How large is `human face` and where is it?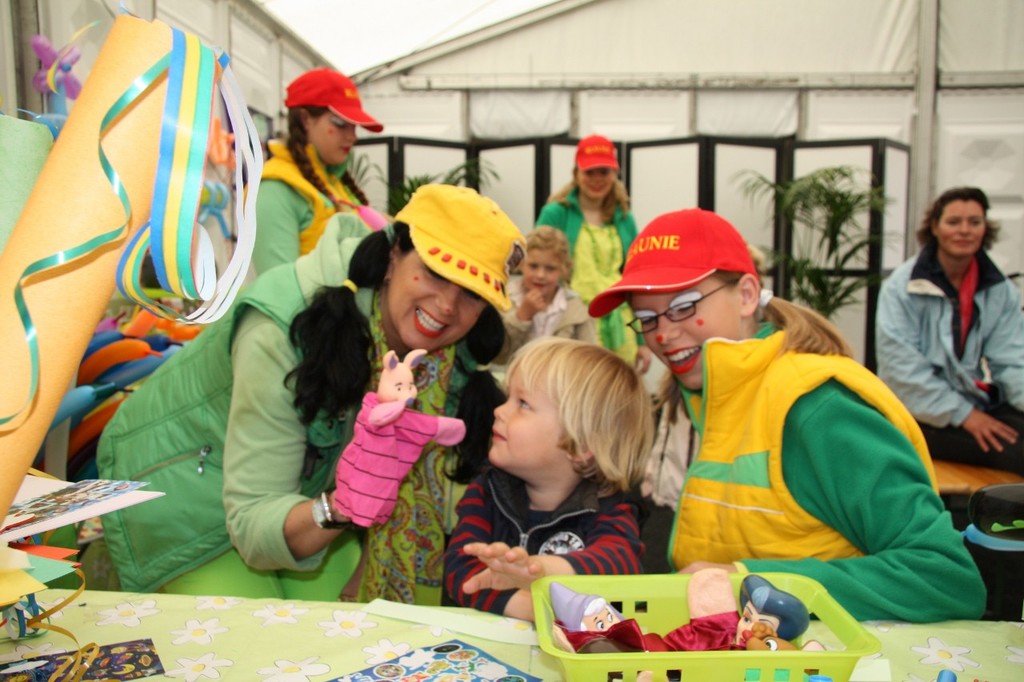
Bounding box: region(630, 290, 741, 391).
